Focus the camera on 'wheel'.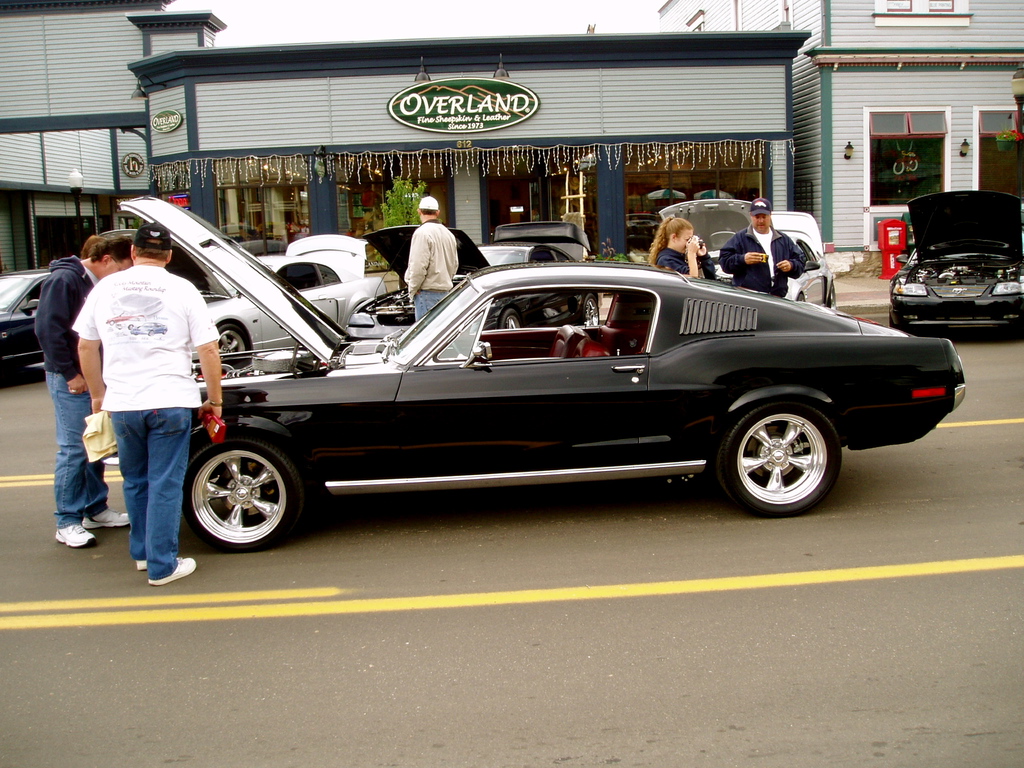
Focus region: select_region(216, 321, 253, 353).
